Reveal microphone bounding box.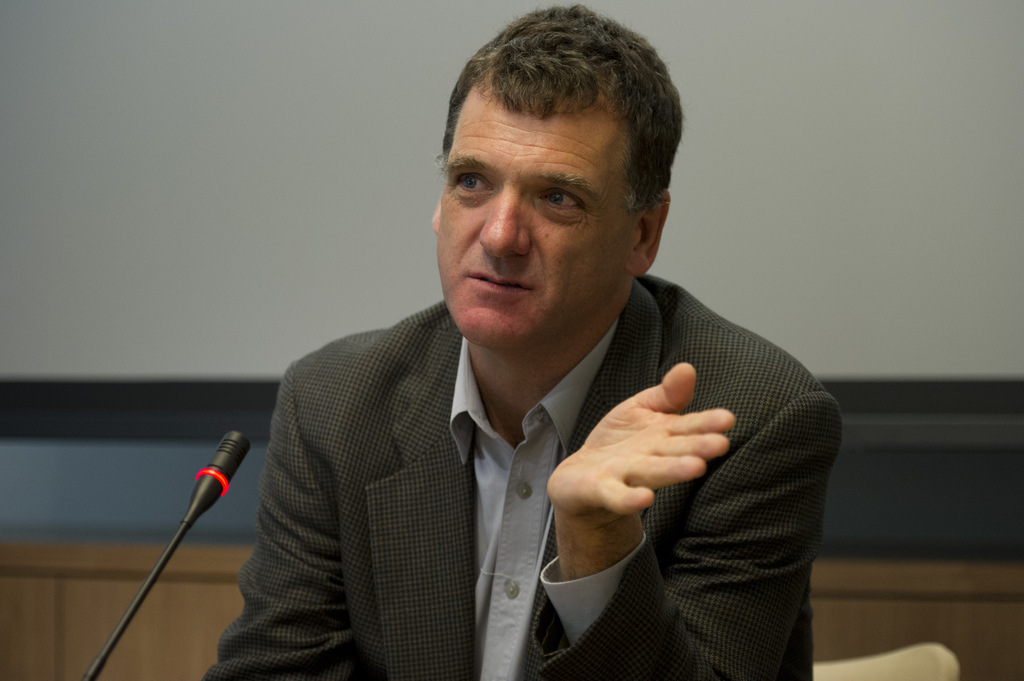
Revealed: 53:432:268:680.
